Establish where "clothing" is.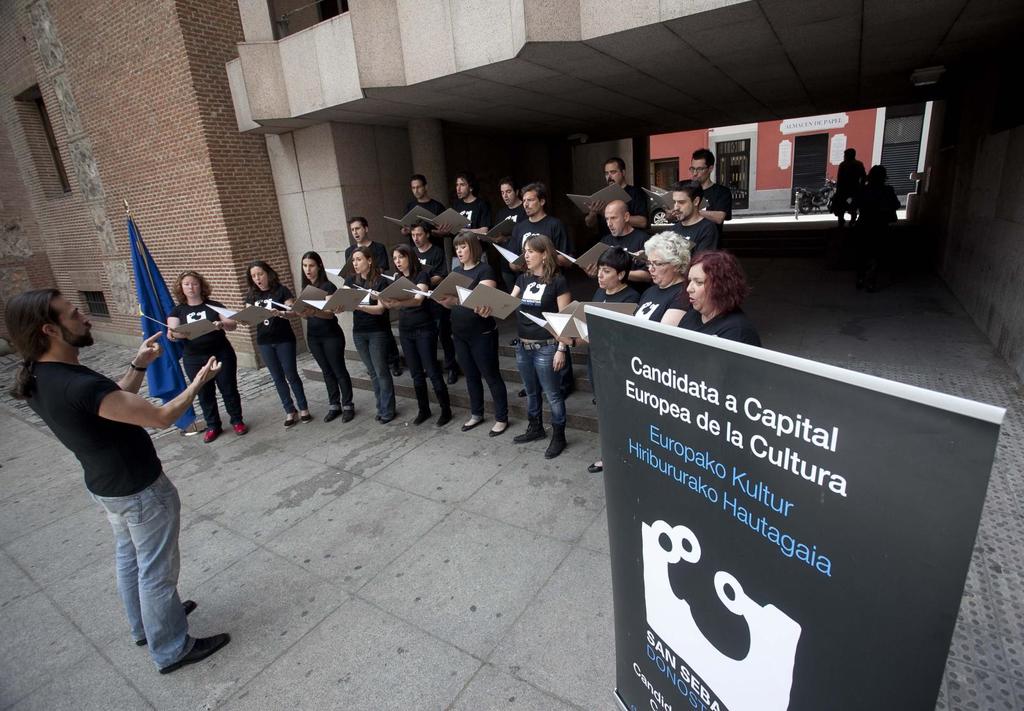
Established at l=858, t=176, r=886, b=227.
